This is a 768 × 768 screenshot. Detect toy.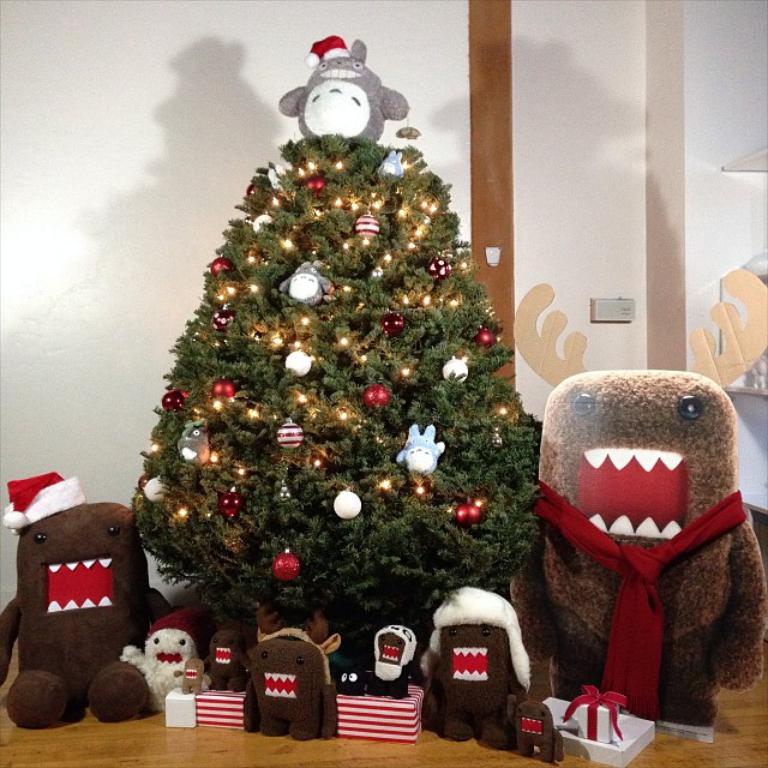
[205, 614, 253, 691].
